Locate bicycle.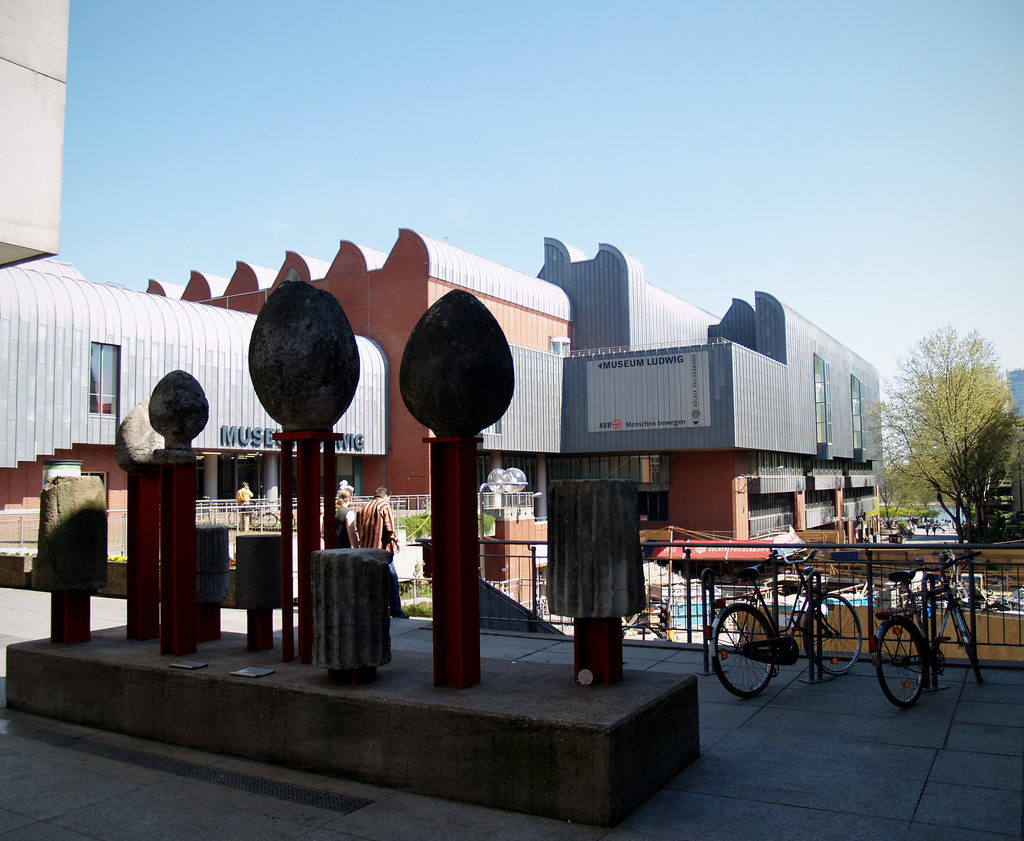
Bounding box: select_region(872, 542, 992, 717).
